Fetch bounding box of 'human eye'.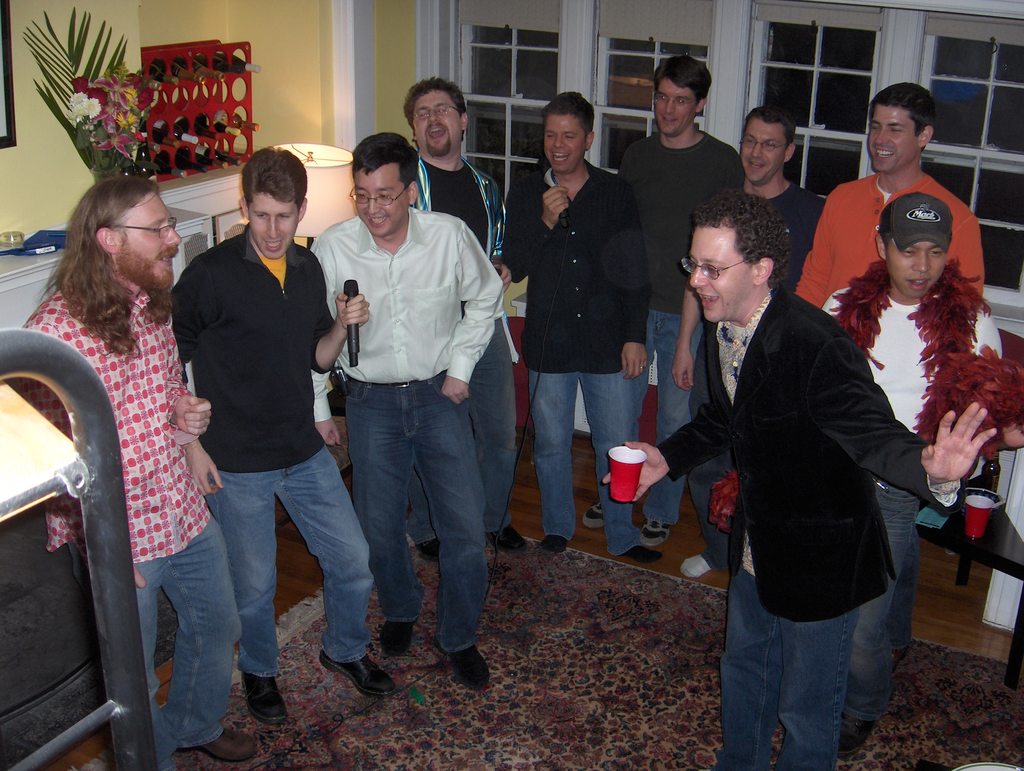
Bbox: rect(356, 191, 366, 200).
